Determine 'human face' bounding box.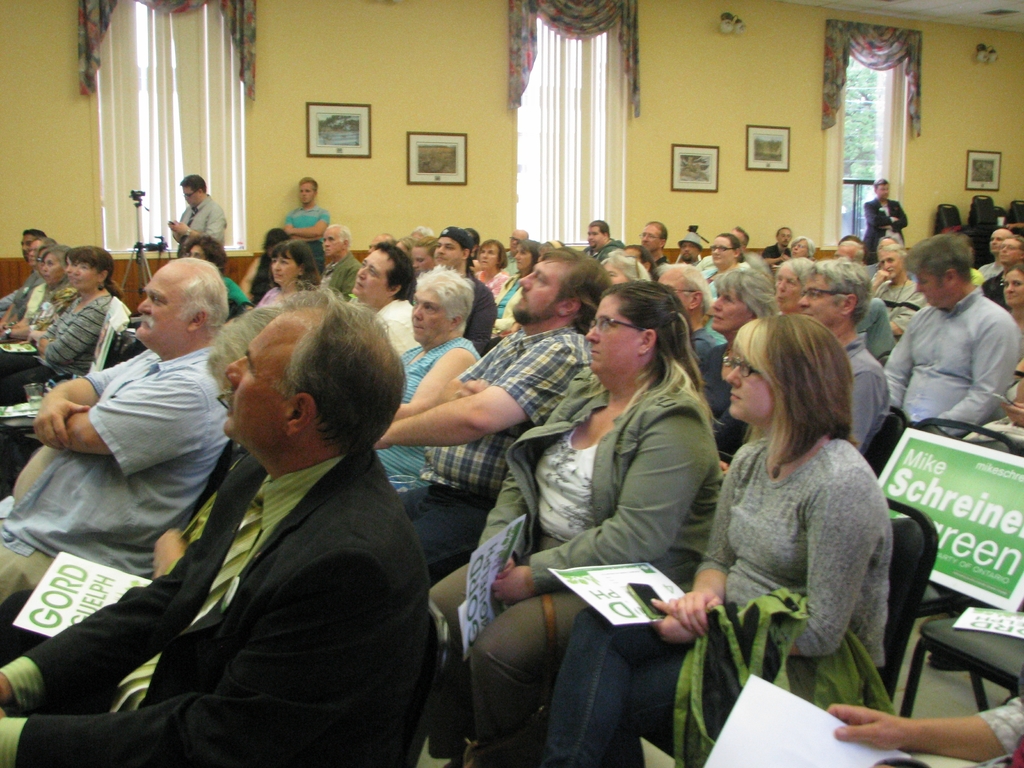
Determined: x1=726, y1=355, x2=773, y2=426.
